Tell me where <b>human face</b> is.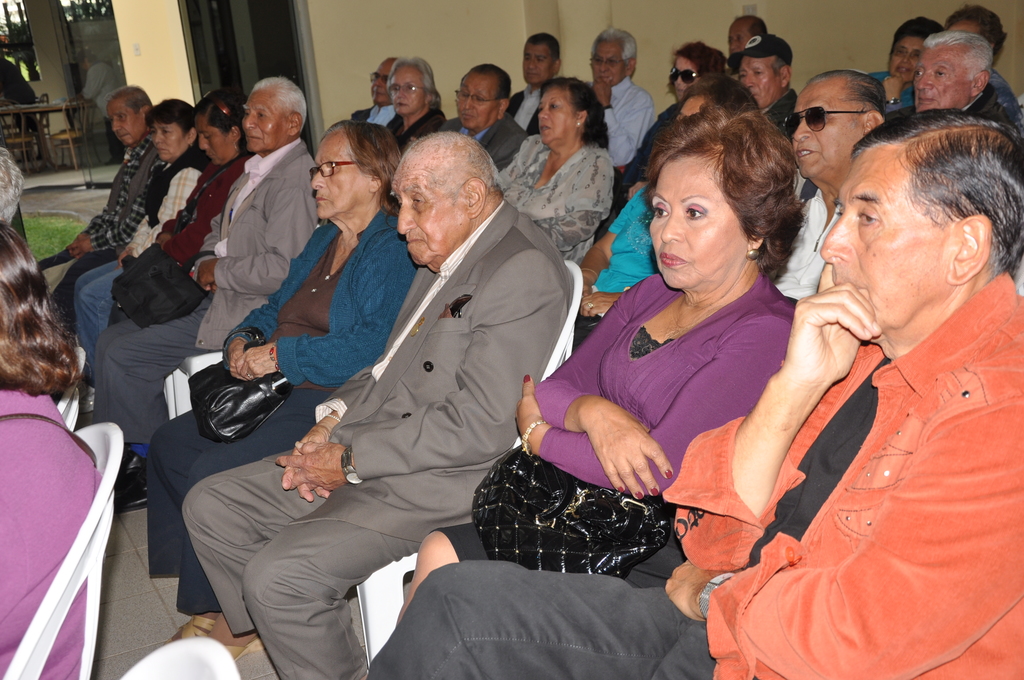
<b>human face</b> is at (109,103,143,149).
